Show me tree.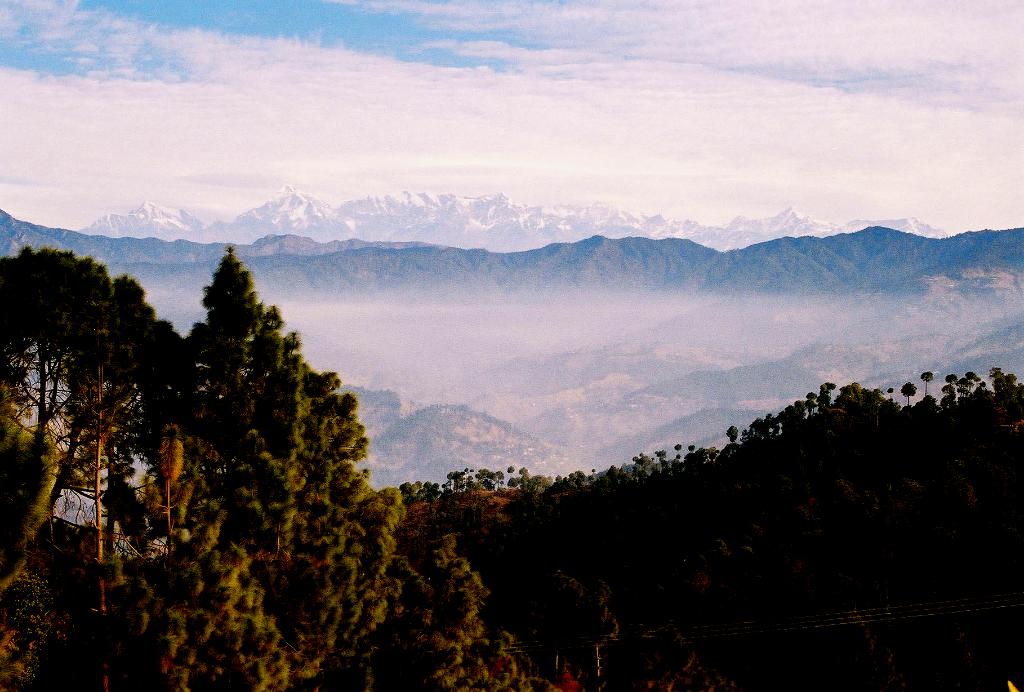
tree is here: l=414, t=529, r=535, b=691.
